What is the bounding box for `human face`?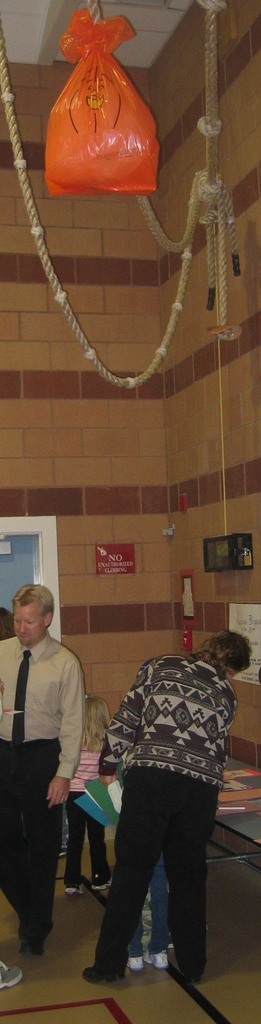
(19, 605, 44, 643).
